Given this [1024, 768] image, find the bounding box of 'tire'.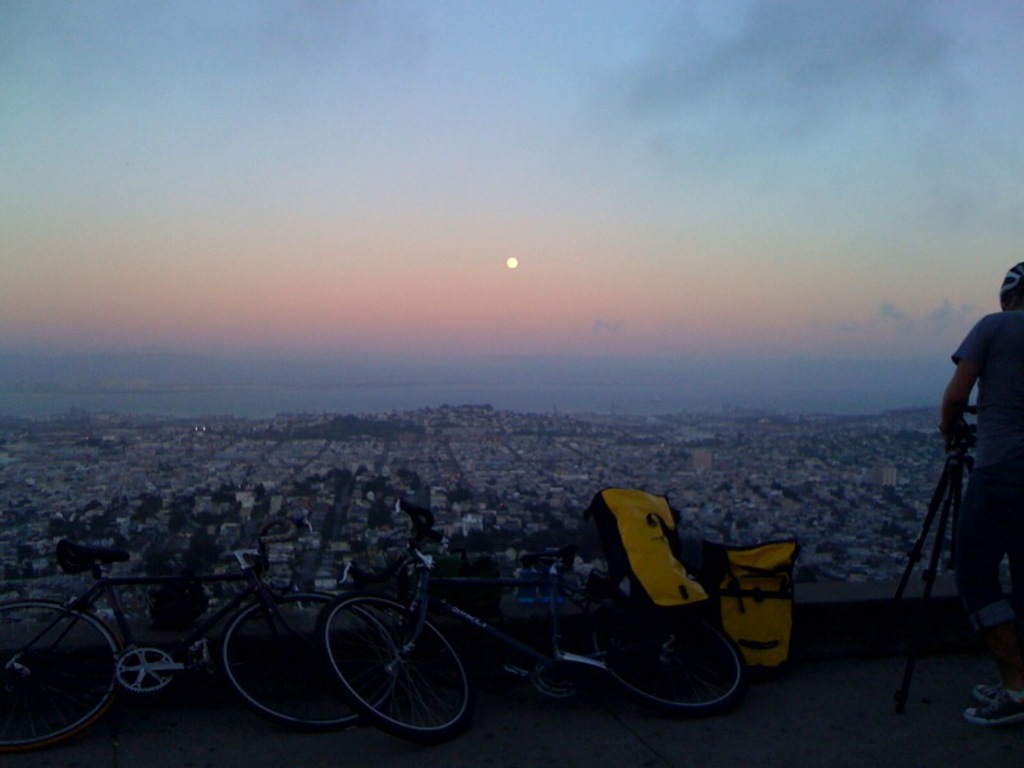
(left=321, top=593, right=474, bottom=736).
